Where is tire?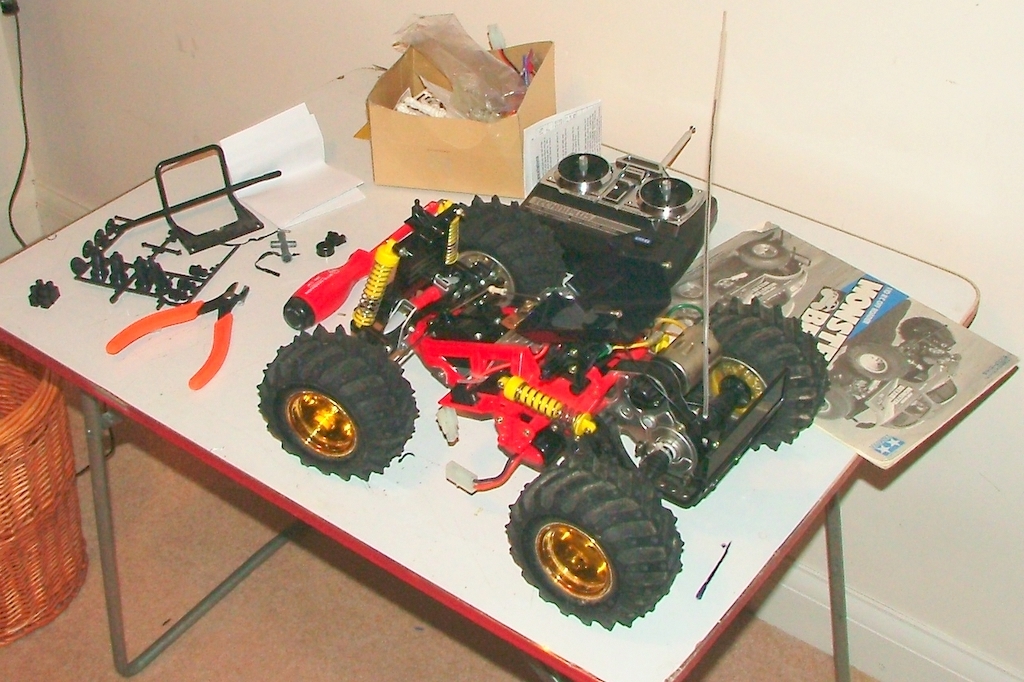
431, 197, 567, 314.
